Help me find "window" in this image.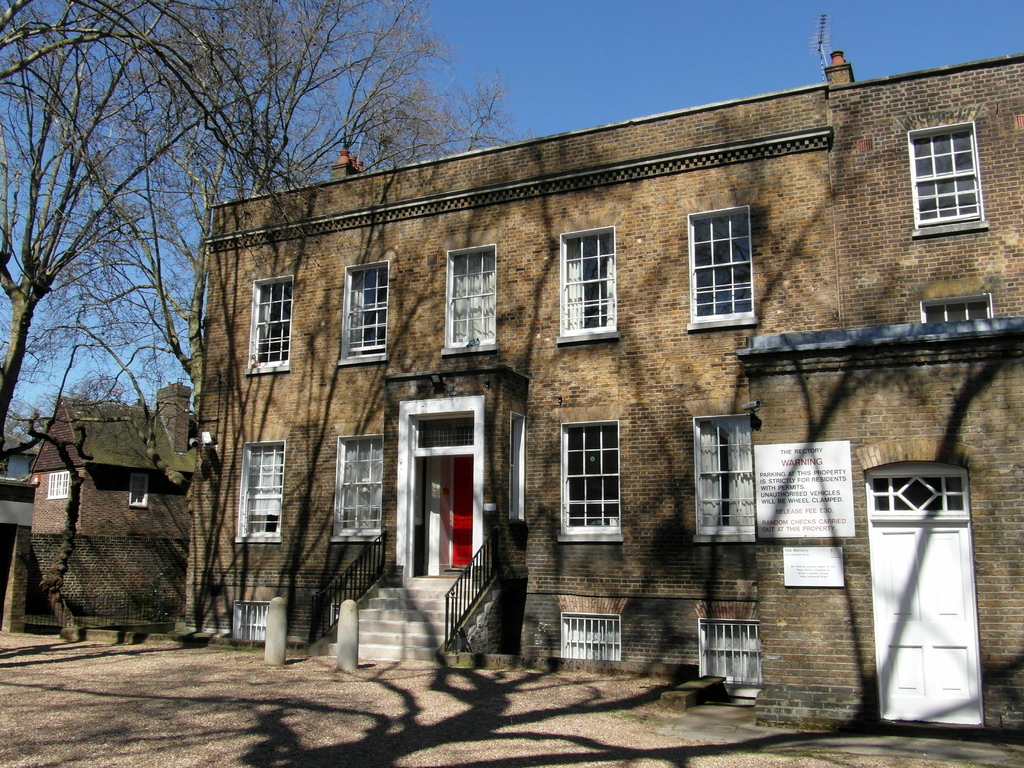
Found it: x1=248 y1=275 x2=293 y2=376.
